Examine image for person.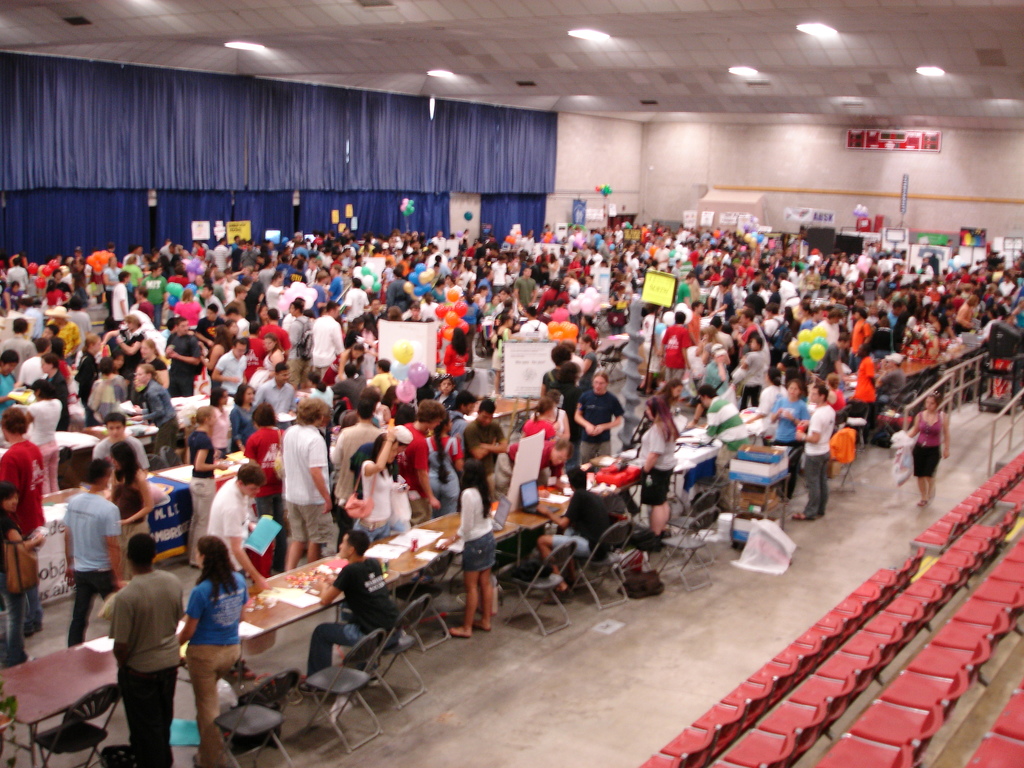
Examination result: x1=212 y1=385 x2=229 y2=457.
